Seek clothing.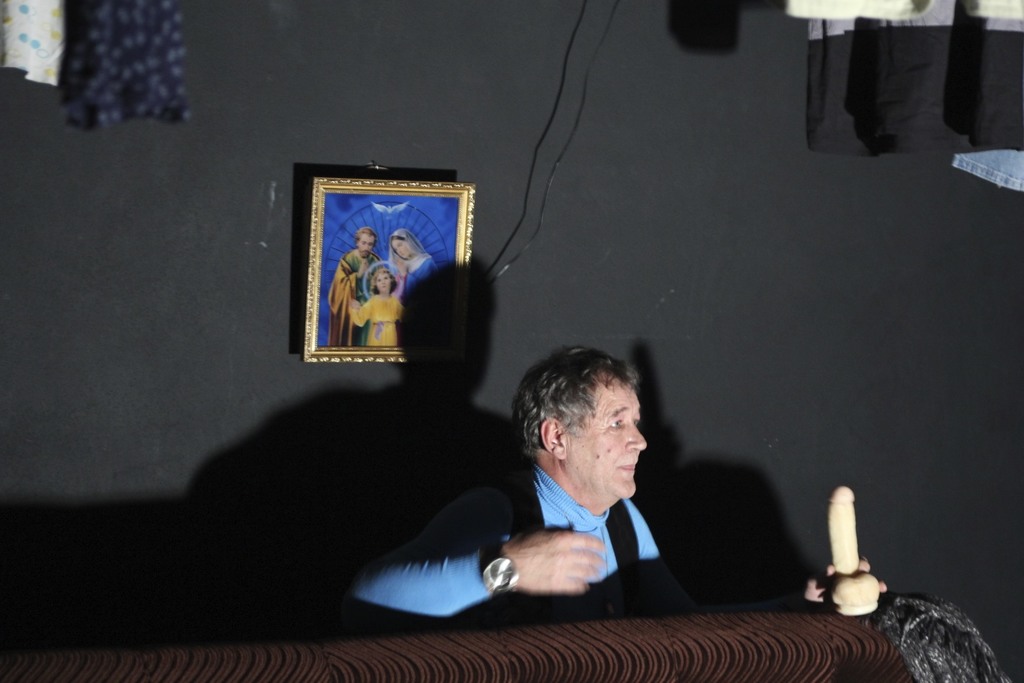
region(389, 247, 443, 290).
